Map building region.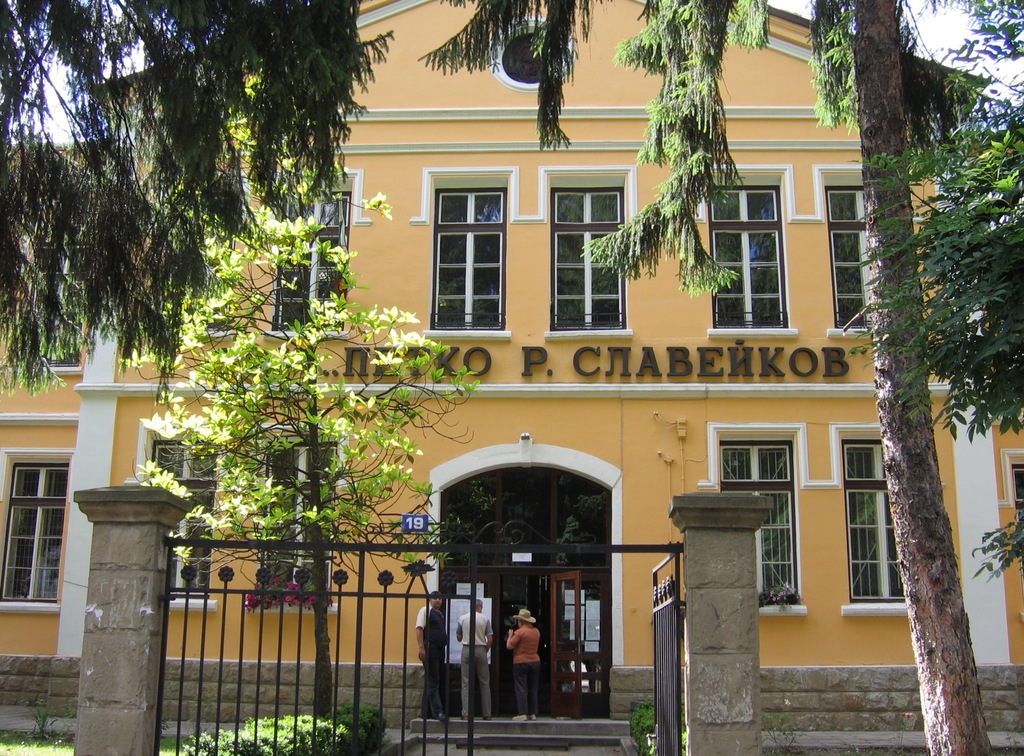
Mapped to [x1=0, y1=0, x2=1023, y2=755].
